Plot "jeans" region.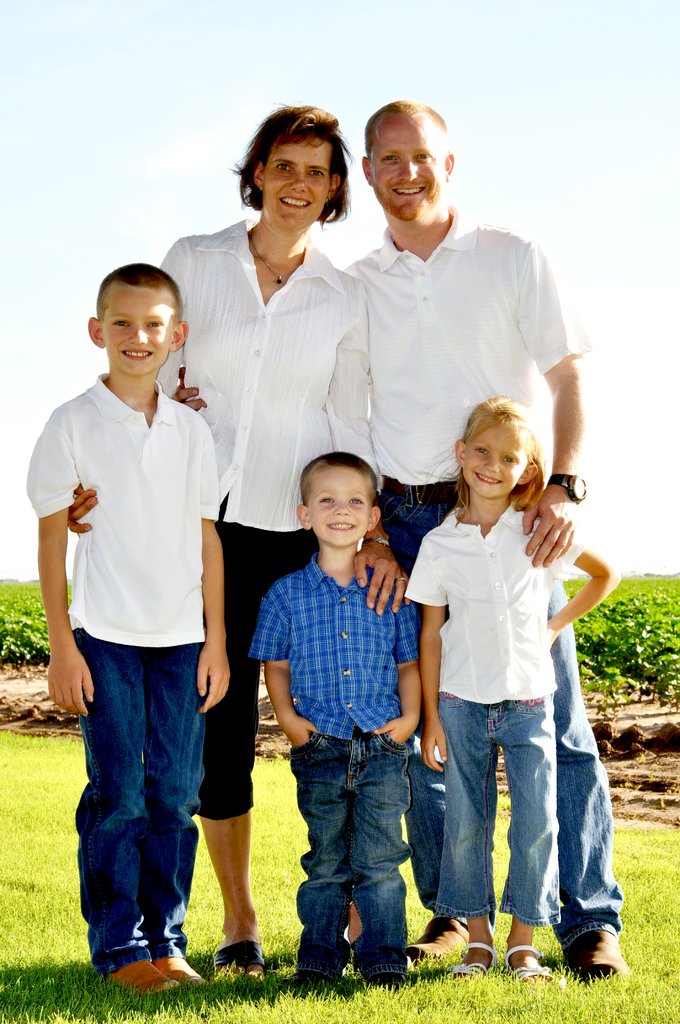
Plotted at bbox=(62, 655, 212, 988).
